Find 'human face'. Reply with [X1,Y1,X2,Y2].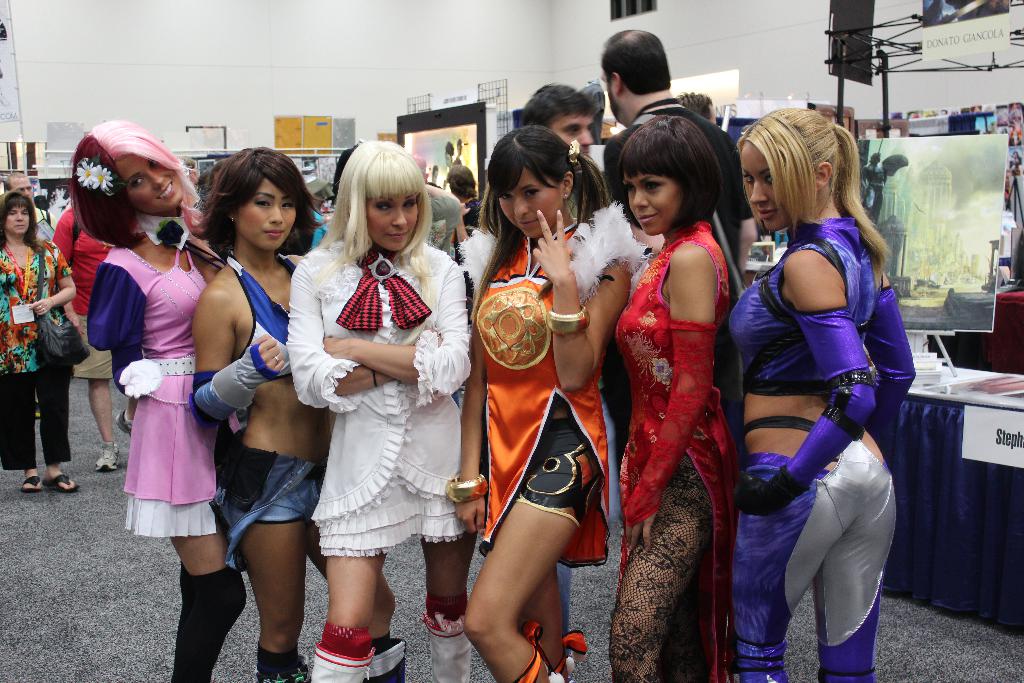
[629,171,685,234].
